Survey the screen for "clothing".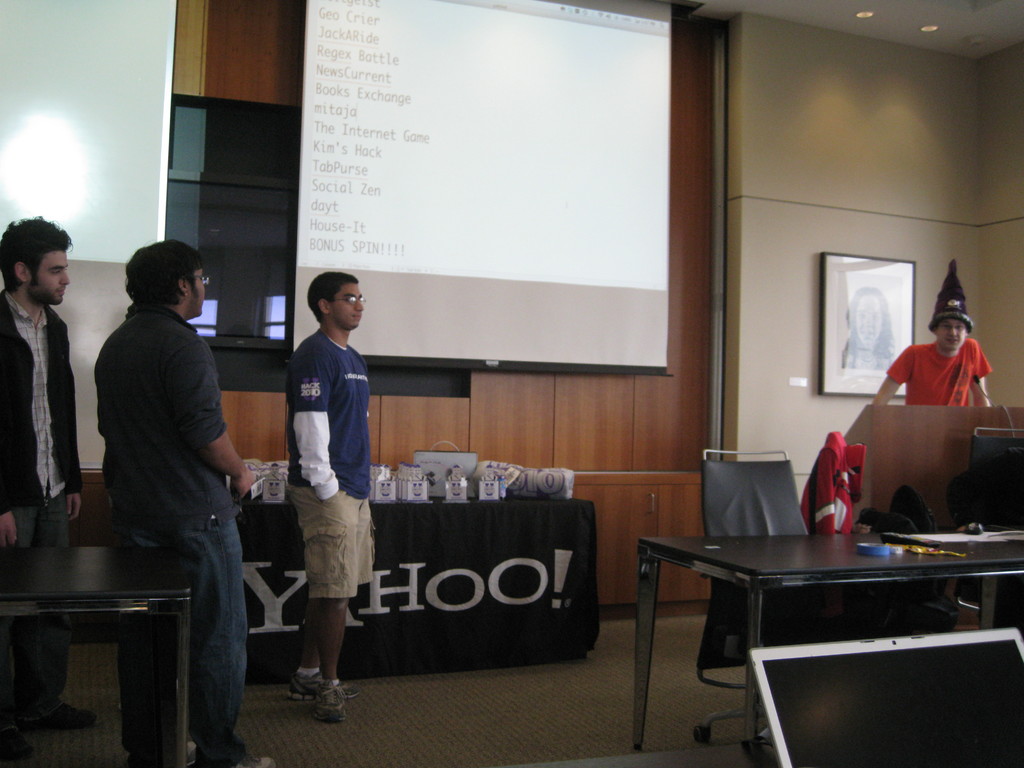
Survey found: 0/284/82/723.
